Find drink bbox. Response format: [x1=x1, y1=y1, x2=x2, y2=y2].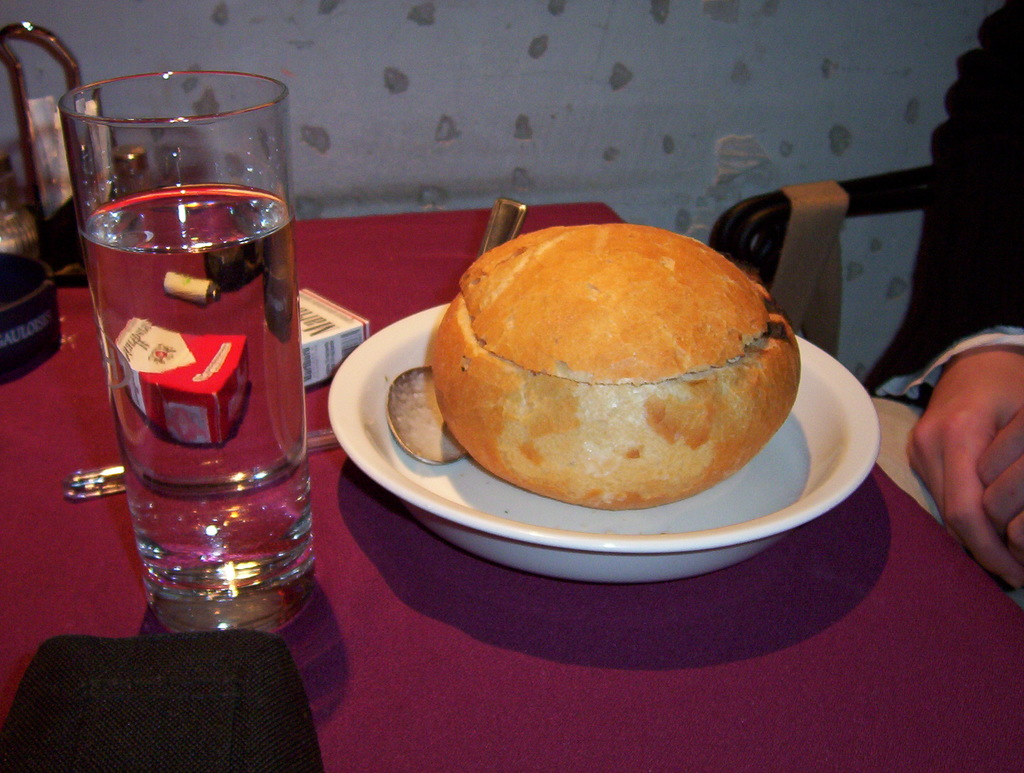
[x1=79, y1=183, x2=316, y2=601].
